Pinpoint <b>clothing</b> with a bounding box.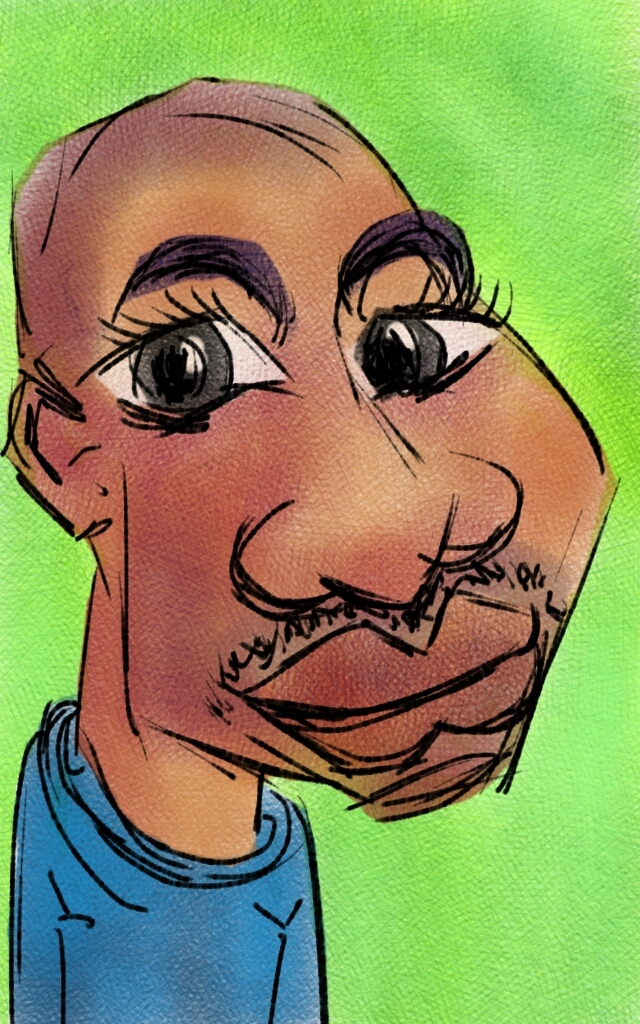
<box>0,727,384,1019</box>.
